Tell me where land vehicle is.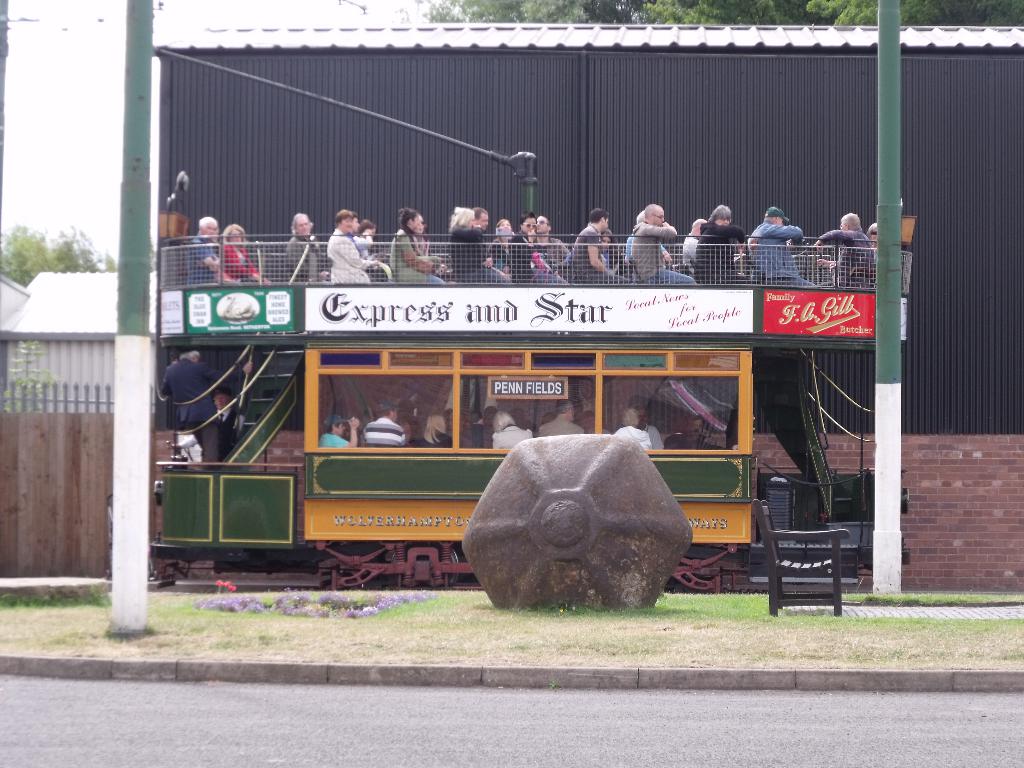
land vehicle is at pyautogui.locateOnScreen(83, 205, 938, 621).
